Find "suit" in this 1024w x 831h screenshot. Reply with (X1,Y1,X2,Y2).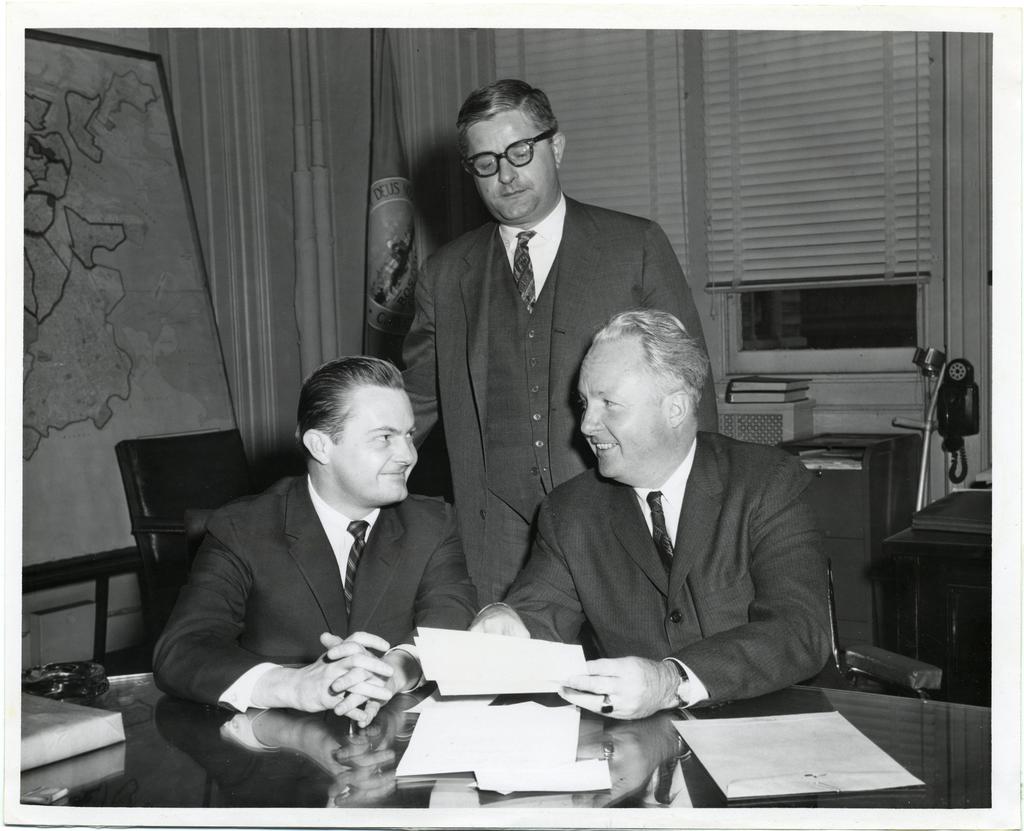
(485,433,829,713).
